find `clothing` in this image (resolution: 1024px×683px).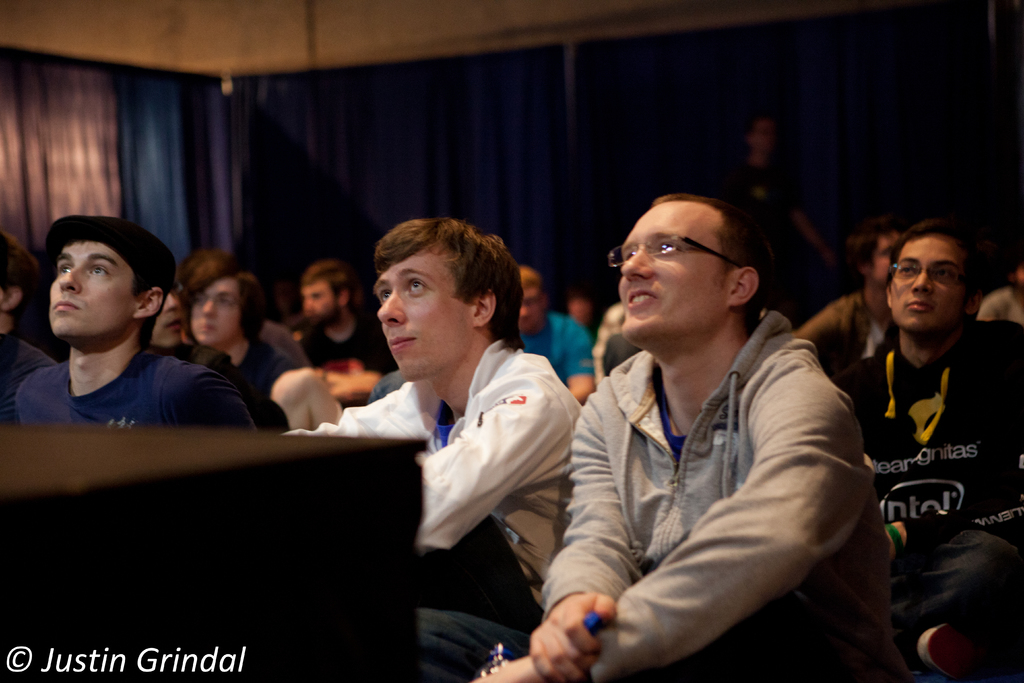
l=508, t=308, r=604, b=383.
